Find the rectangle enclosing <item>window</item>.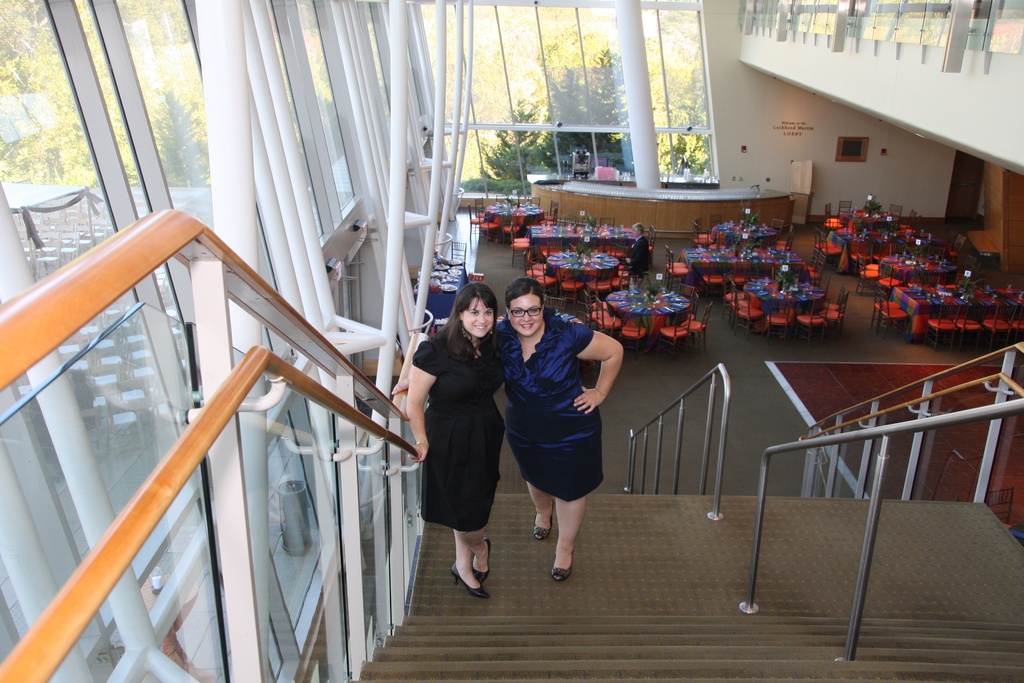
[396, 0, 725, 199].
